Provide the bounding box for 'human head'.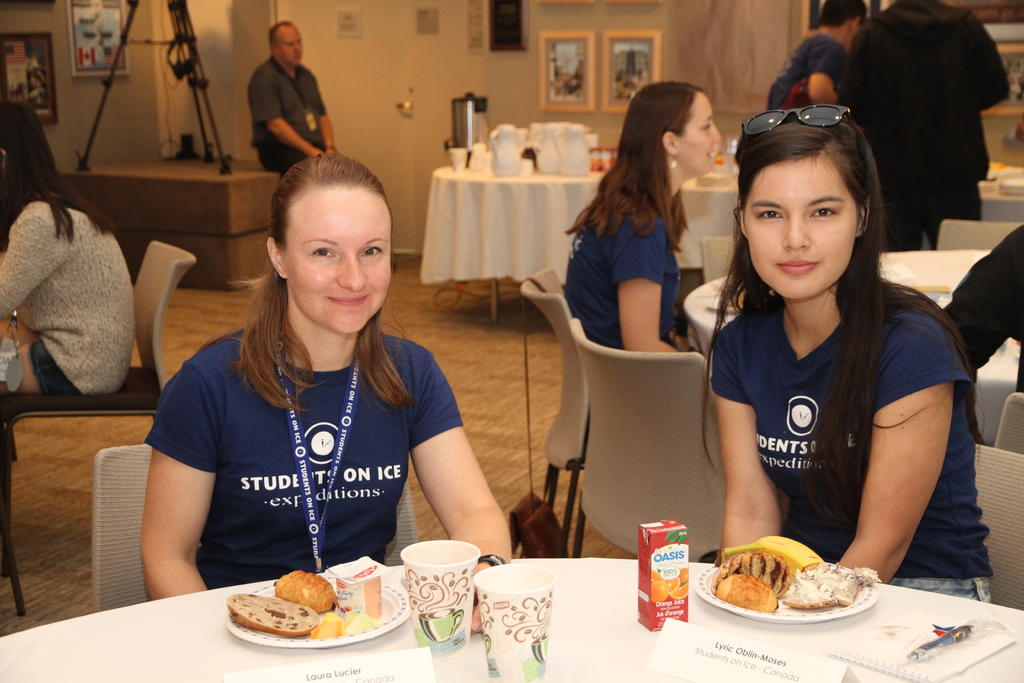
bbox(618, 76, 720, 177).
